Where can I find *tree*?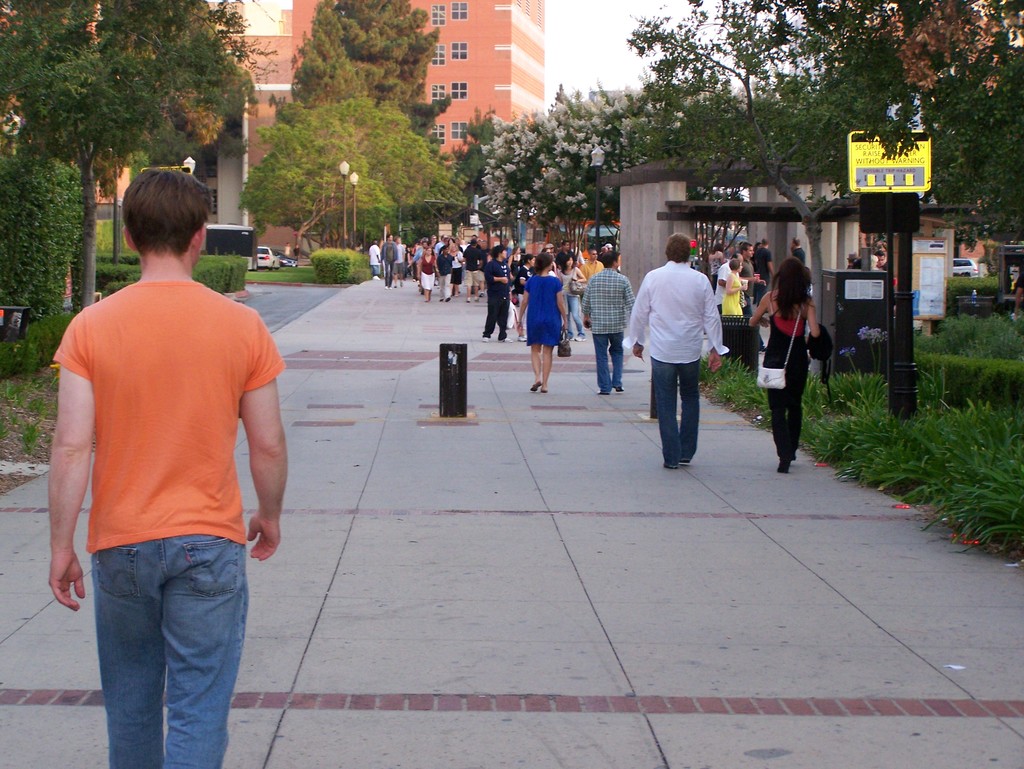
You can find it at 449/95/681/226.
